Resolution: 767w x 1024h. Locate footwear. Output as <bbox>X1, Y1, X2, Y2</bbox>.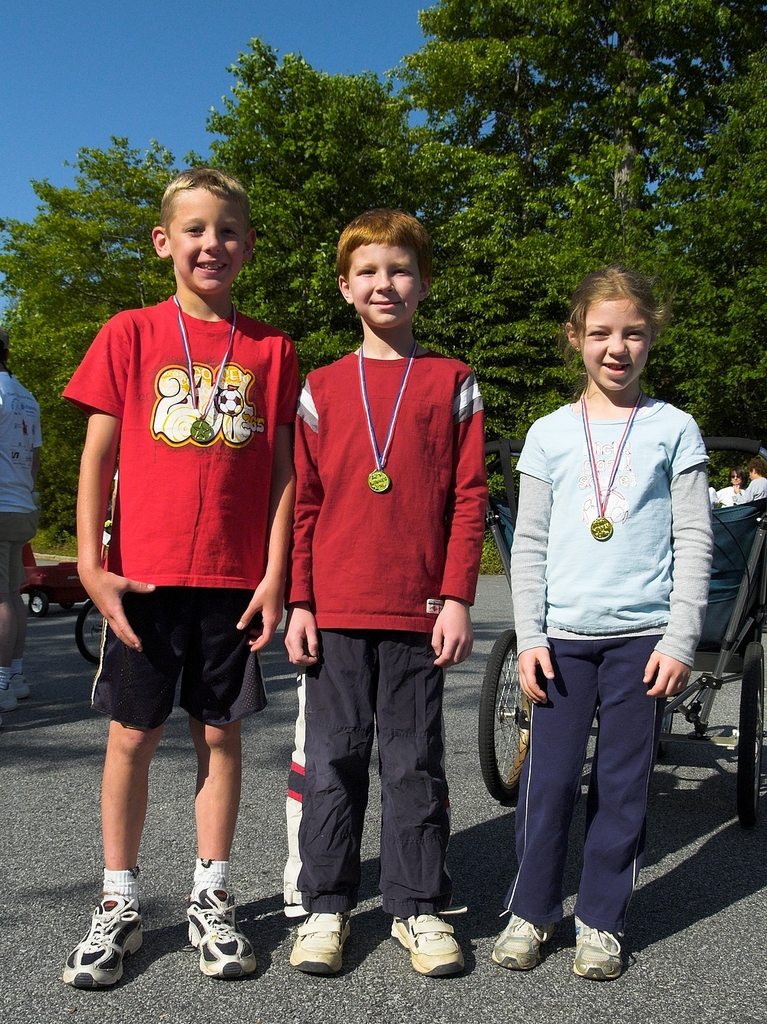
<bbox>290, 910, 353, 973</bbox>.
